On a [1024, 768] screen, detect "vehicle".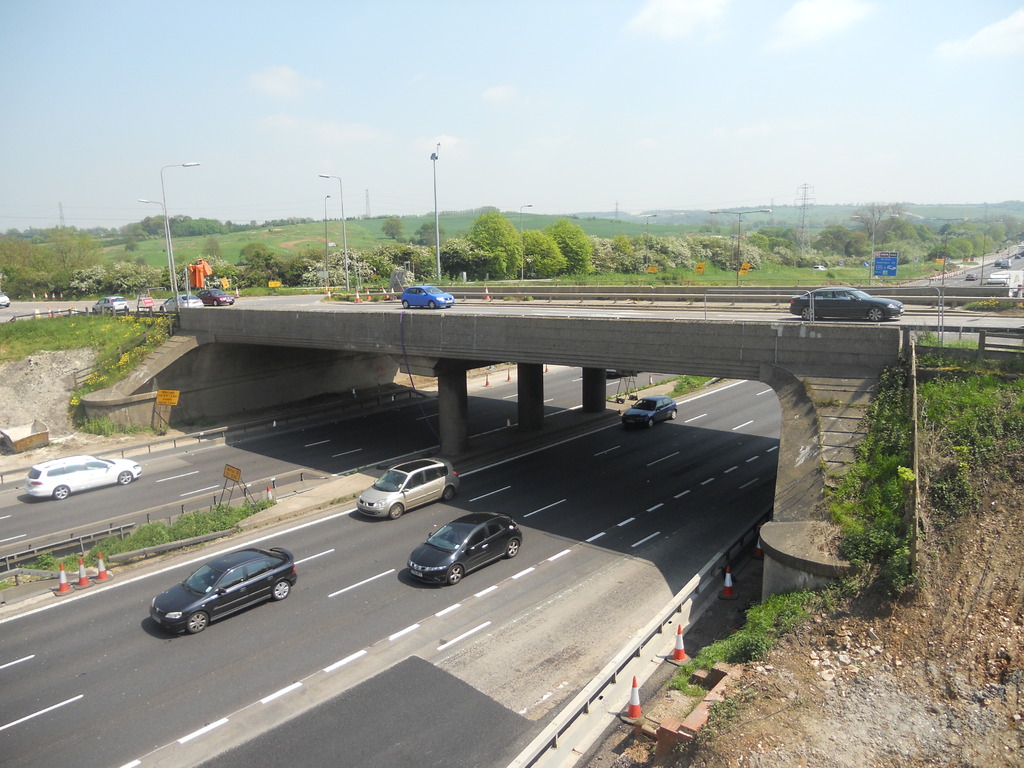
[x1=786, y1=287, x2=905, y2=321].
